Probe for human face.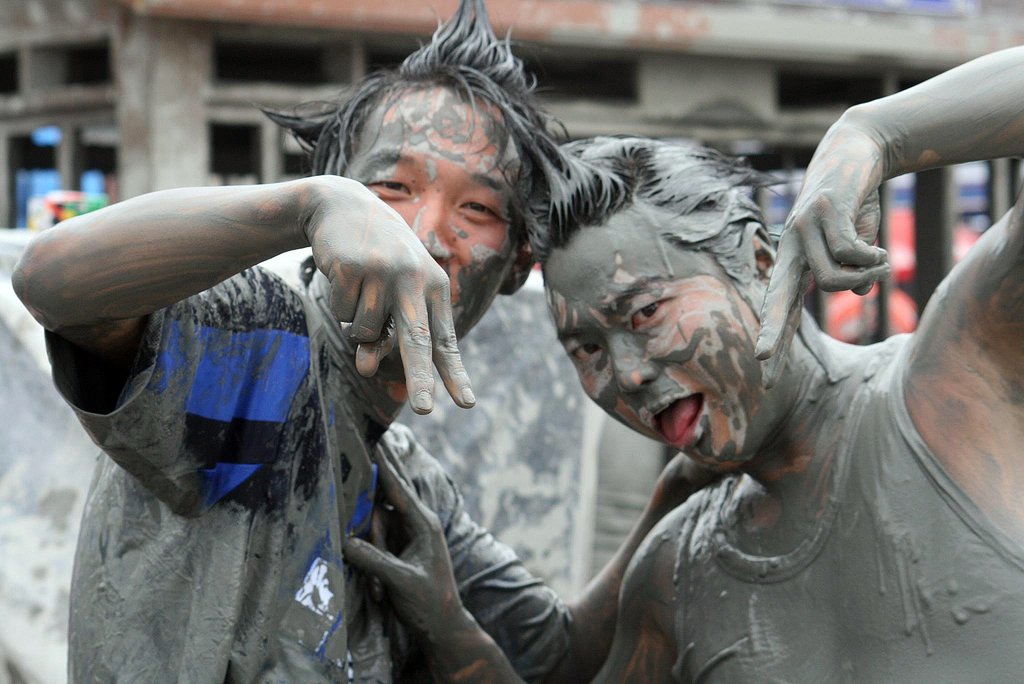
Probe result: detection(350, 88, 519, 329).
